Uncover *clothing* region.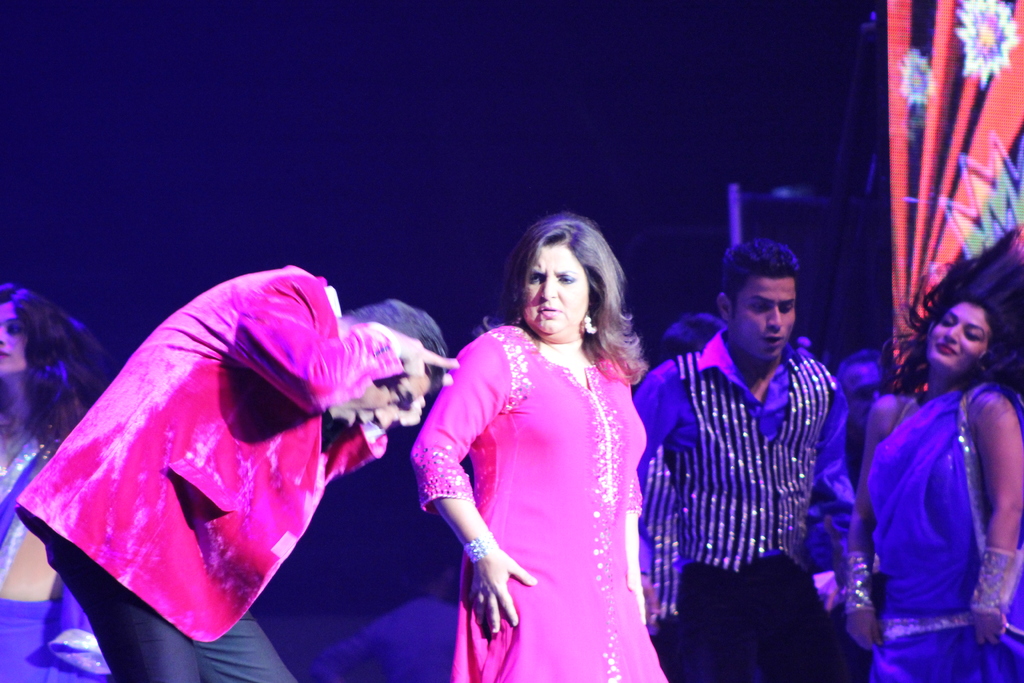
Uncovered: {"left": 628, "top": 320, "right": 853, "bottom": 679}.
